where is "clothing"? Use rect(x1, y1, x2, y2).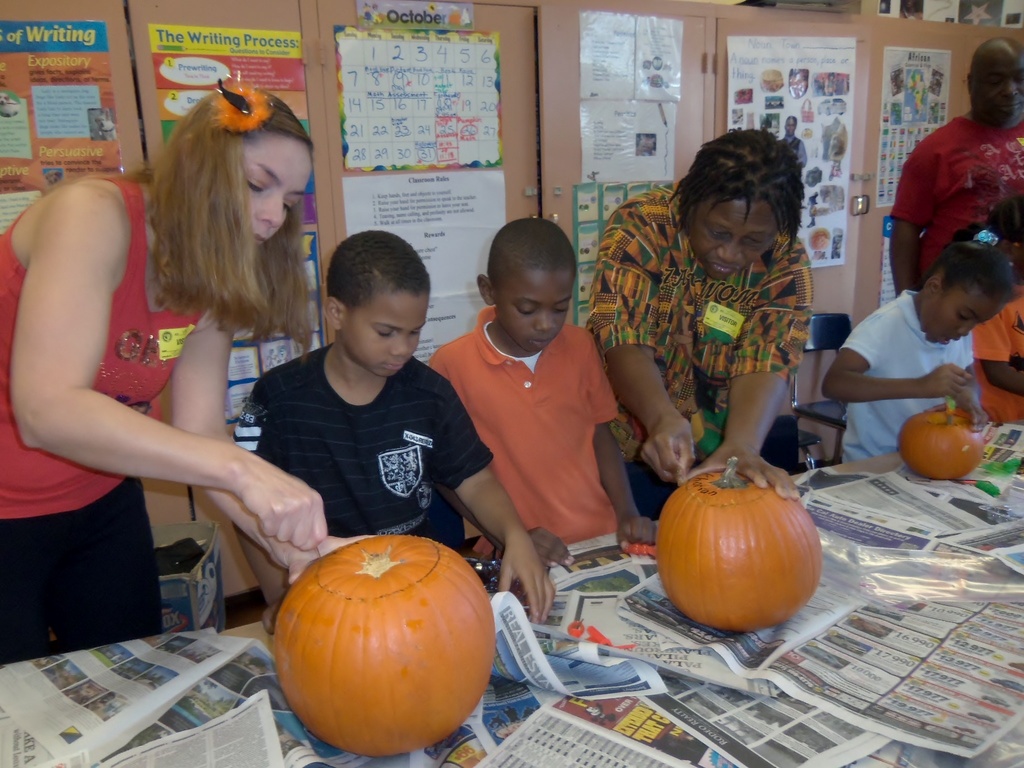
rect(833, 77, 847, 93).
